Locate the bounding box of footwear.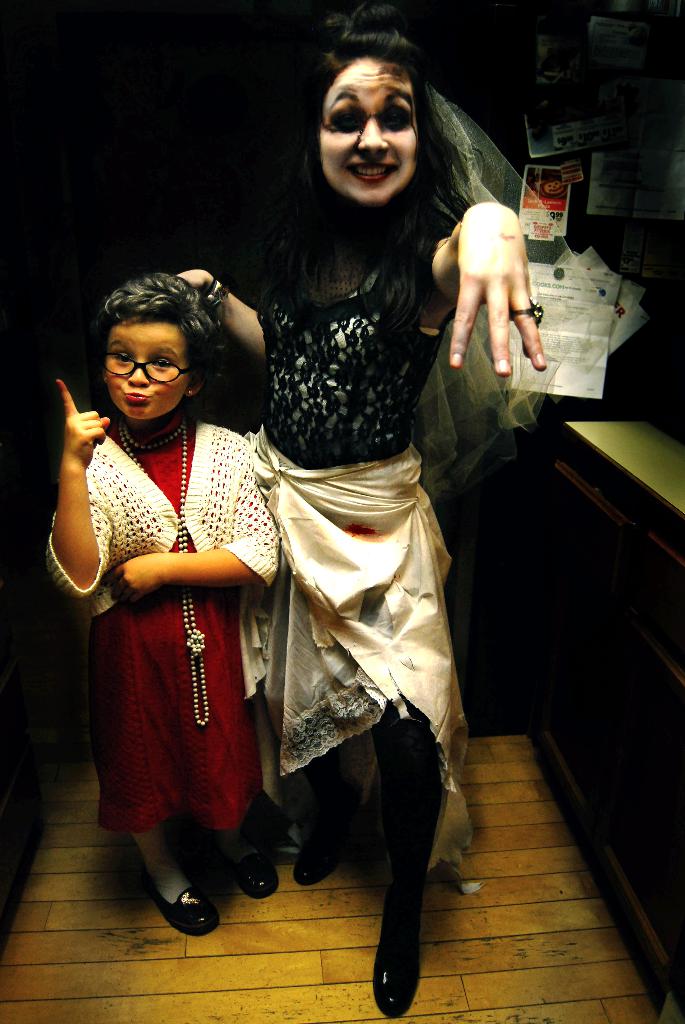
Bounding box: 374/898/426/1022.
